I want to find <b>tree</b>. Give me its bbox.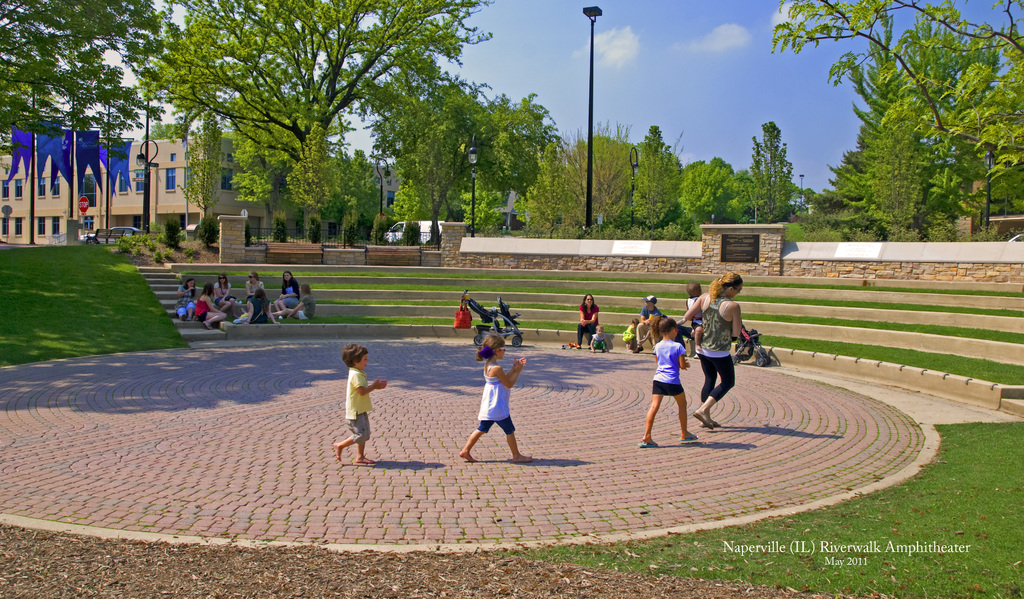
box=[568, 115, 632, 232].
